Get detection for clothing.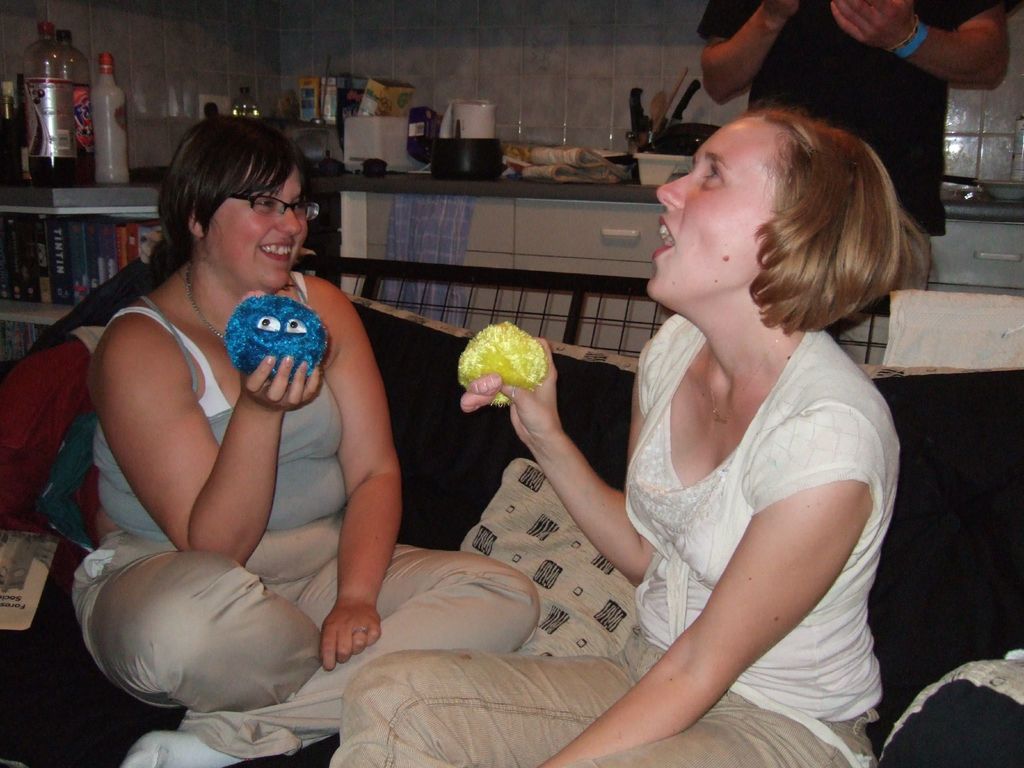
Detection: {"left": 694, "top": 0, "right": 997, "bottom": 237}.
